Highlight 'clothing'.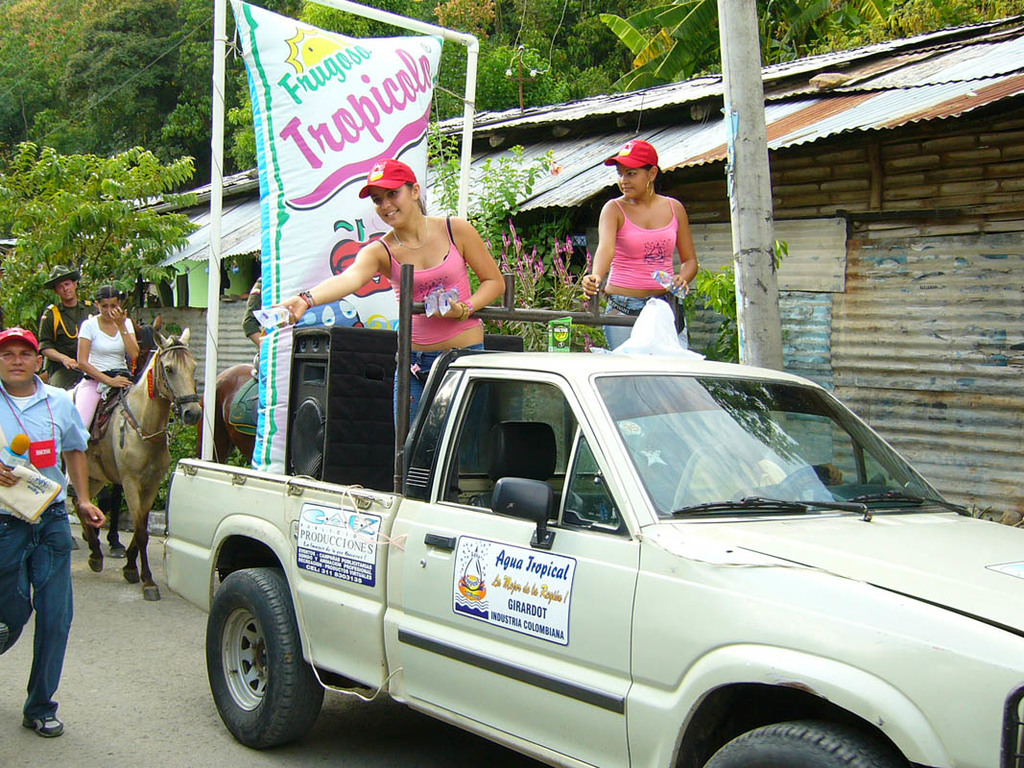
Highlighted region: left=72, top=313, right=138, bottom=432.
